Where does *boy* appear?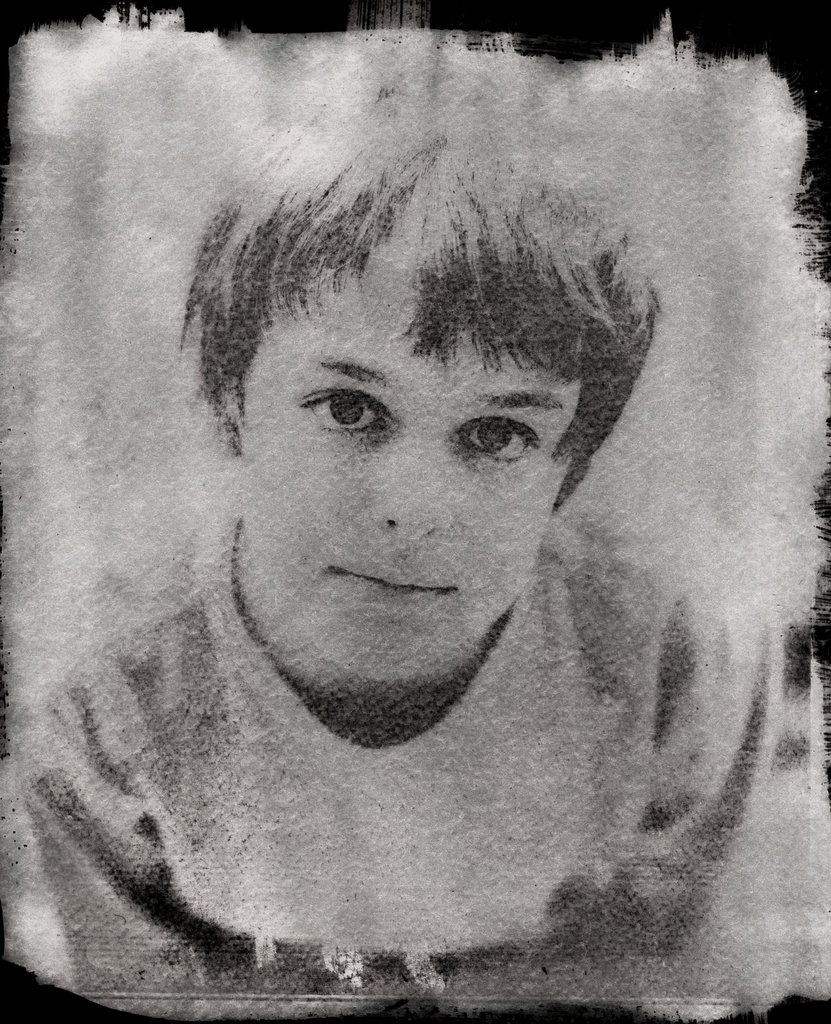
Appears at <box>0,80,830,1021</box>.
